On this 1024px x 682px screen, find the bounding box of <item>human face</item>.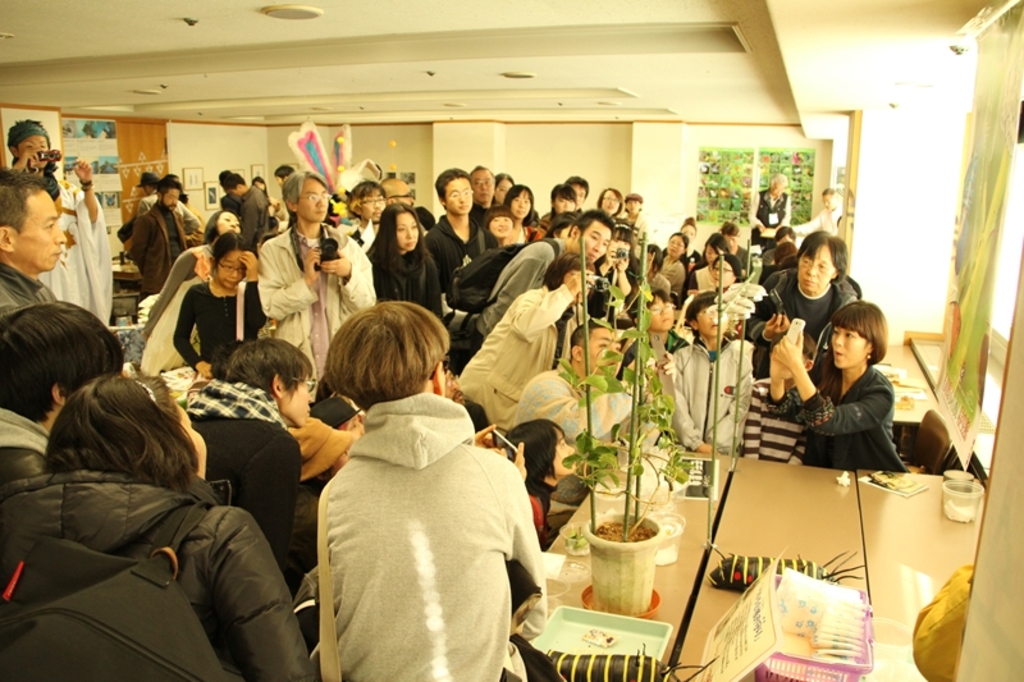
Bounding box: (494, 179, 515, 205).
